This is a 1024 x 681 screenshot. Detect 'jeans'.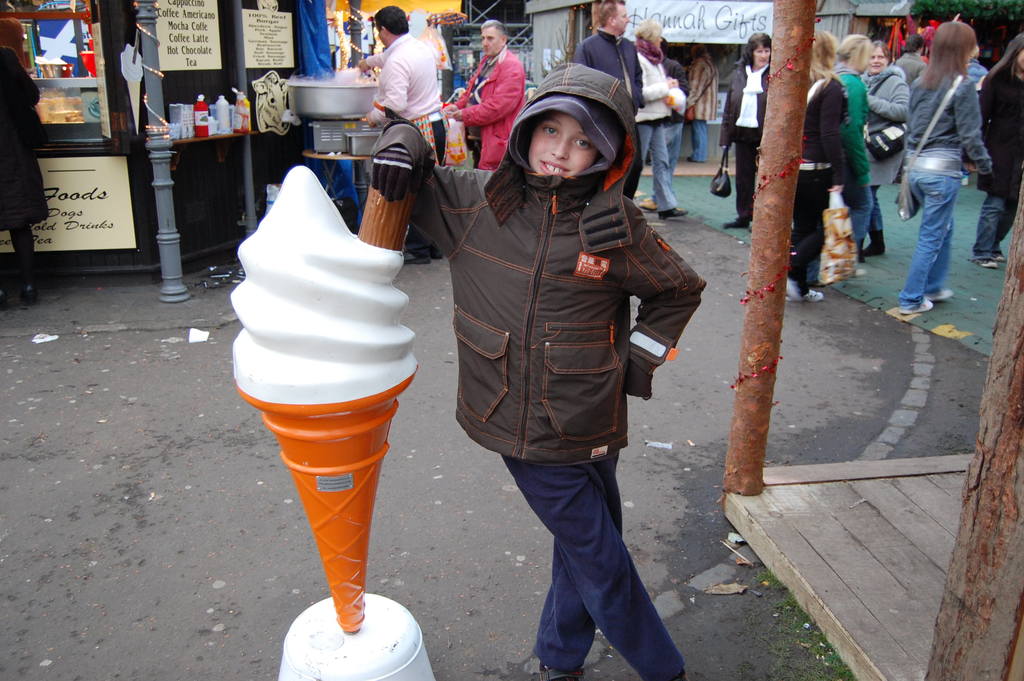
[500,447,680,669].
